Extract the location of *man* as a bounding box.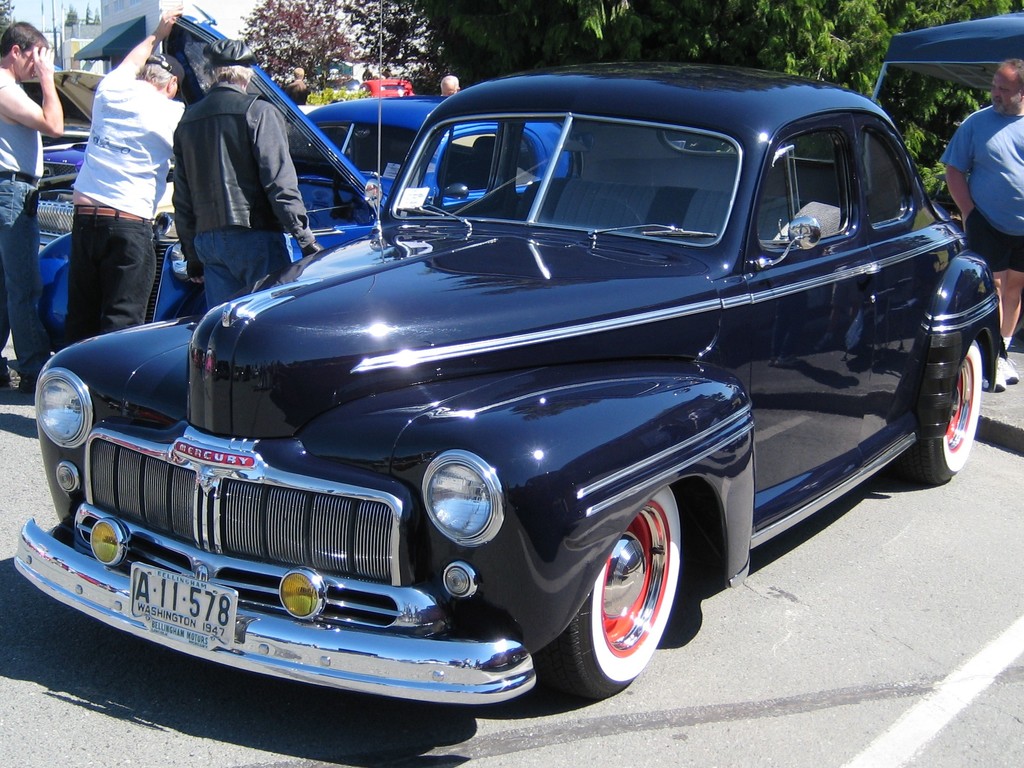
region(47, 38, 179, 339).
